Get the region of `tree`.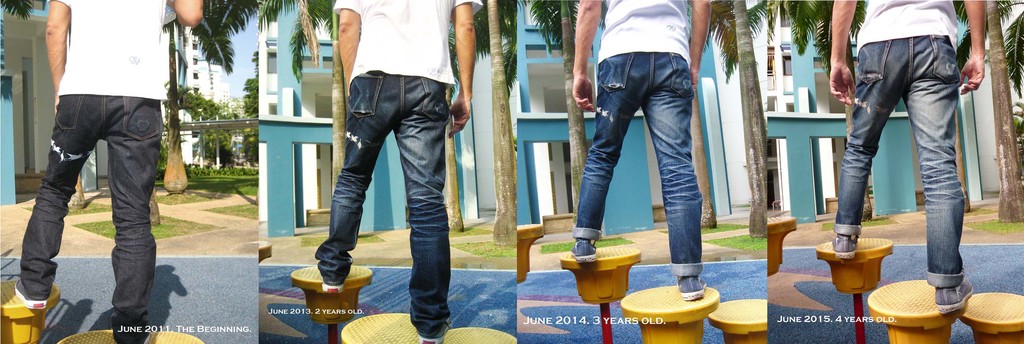
<region>531, 0, 595, 228</region>.
